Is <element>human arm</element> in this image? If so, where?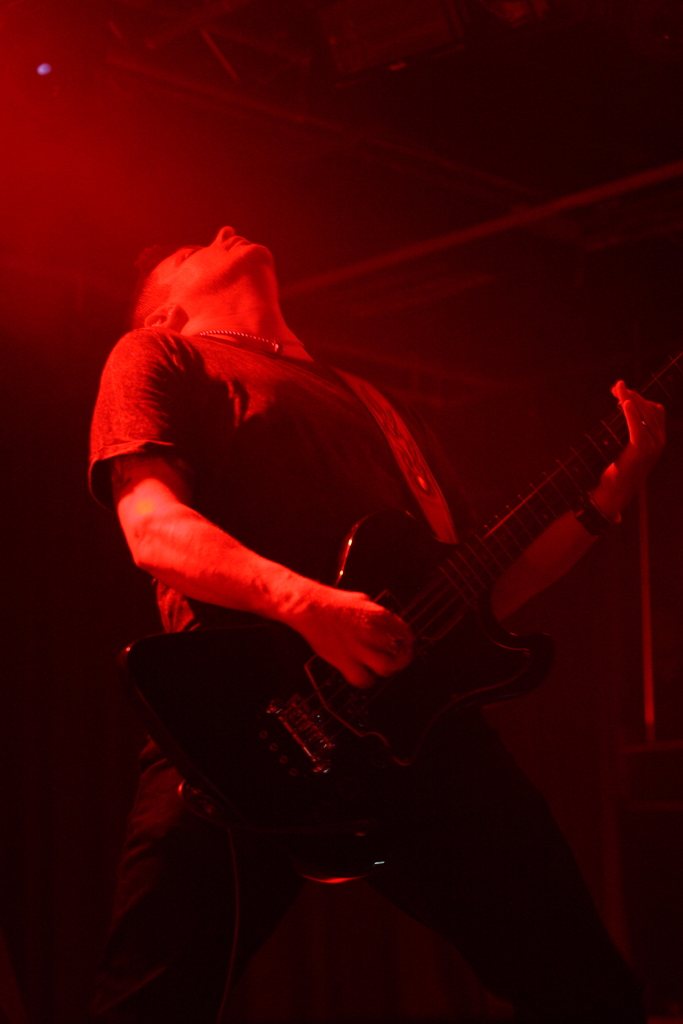
Yes, at 415/370/672/630.
